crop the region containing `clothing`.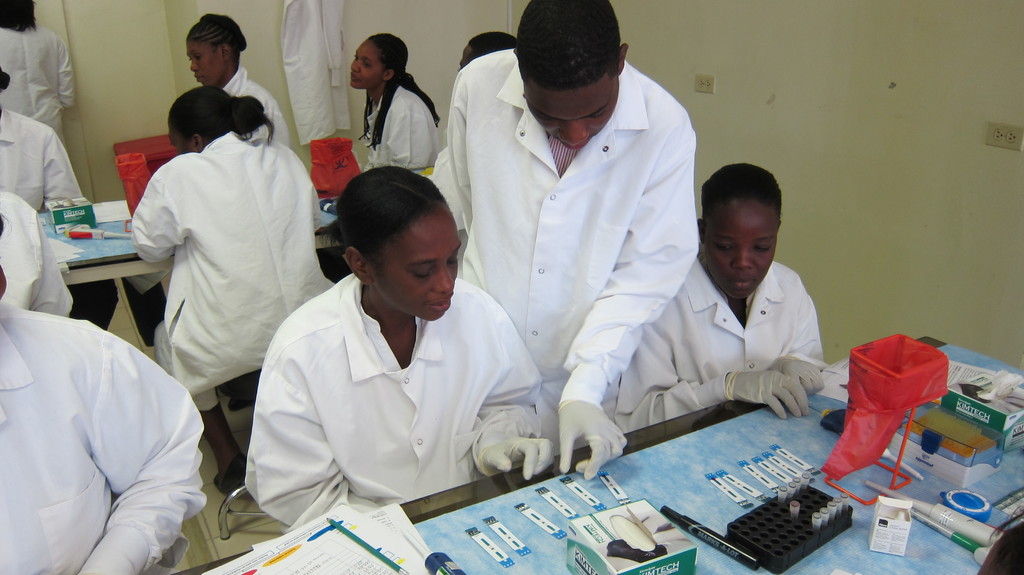
Crop region: box(216, 61, 291, 150).
